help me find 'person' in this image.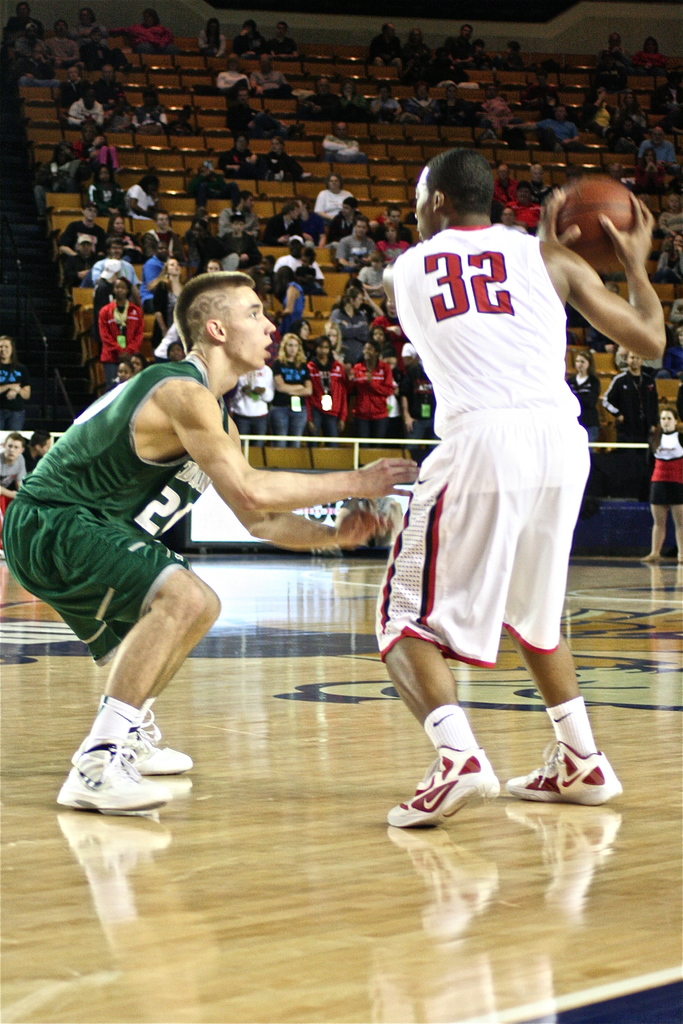
Found it: bbox(225, 17, 272, 61).
